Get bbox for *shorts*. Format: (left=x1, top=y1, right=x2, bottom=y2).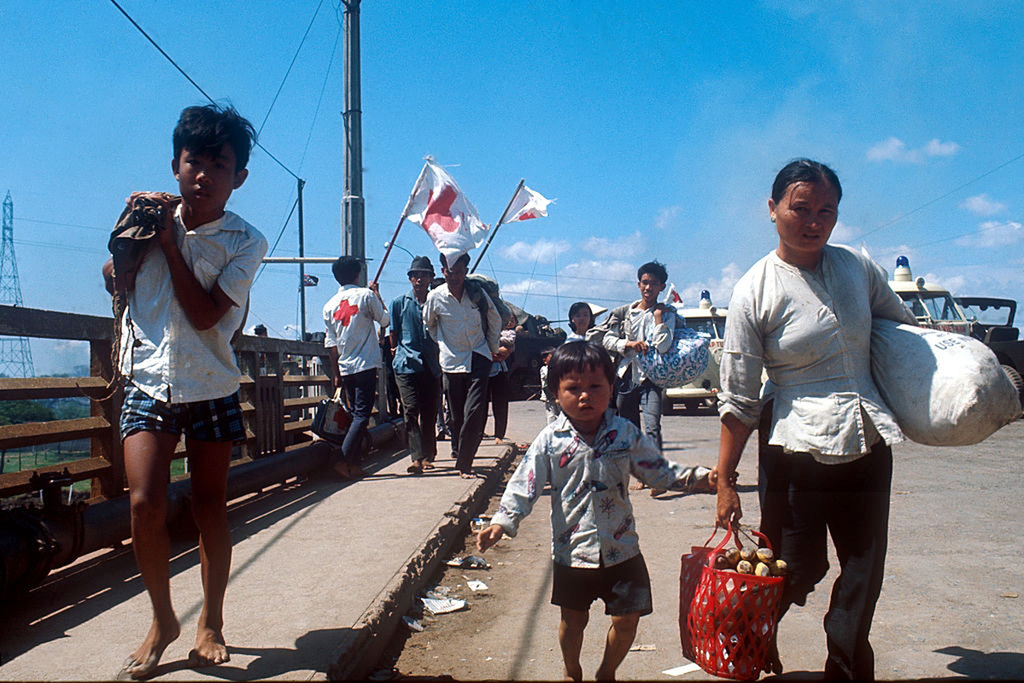
(left=117, top=388, right=246, bottom=447).
